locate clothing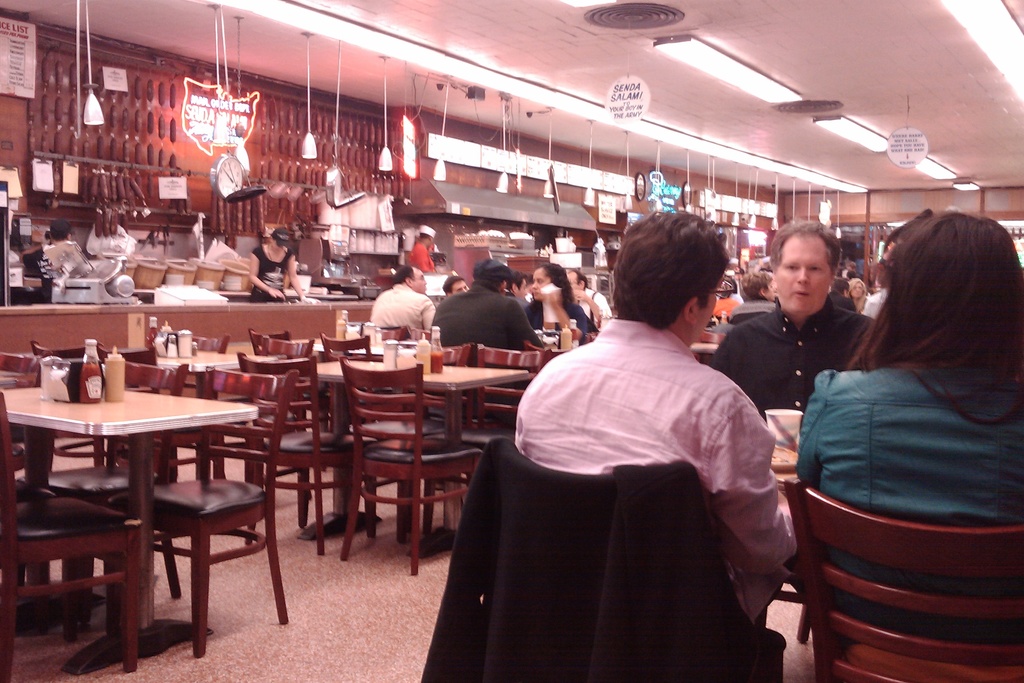
504 318 792 629
